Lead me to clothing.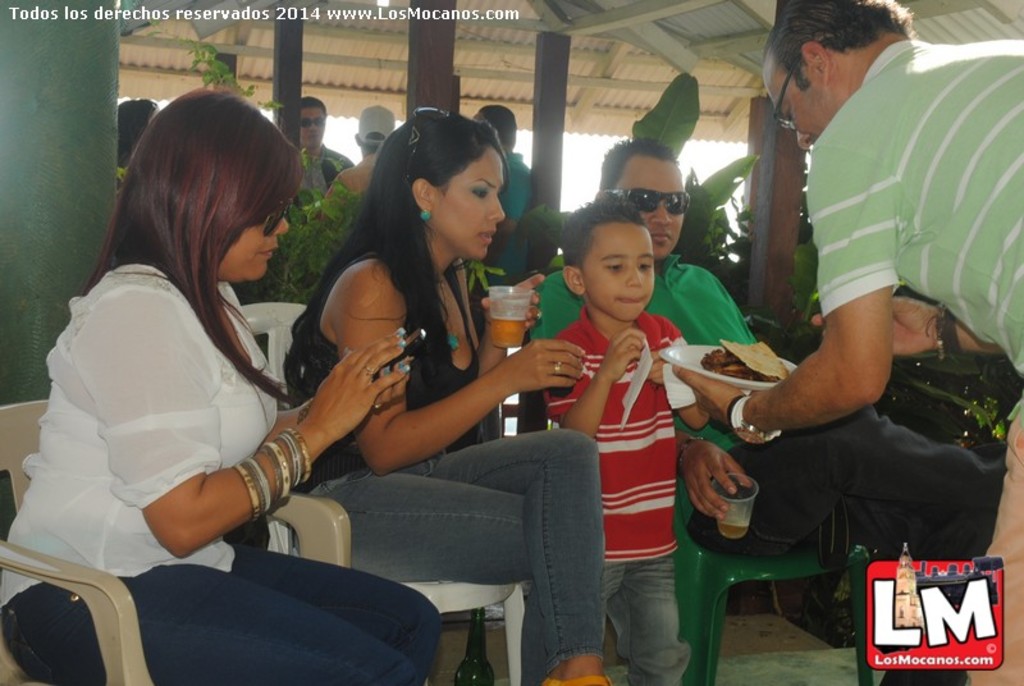
Lead to bbox(801, 37, 1023, 685).
